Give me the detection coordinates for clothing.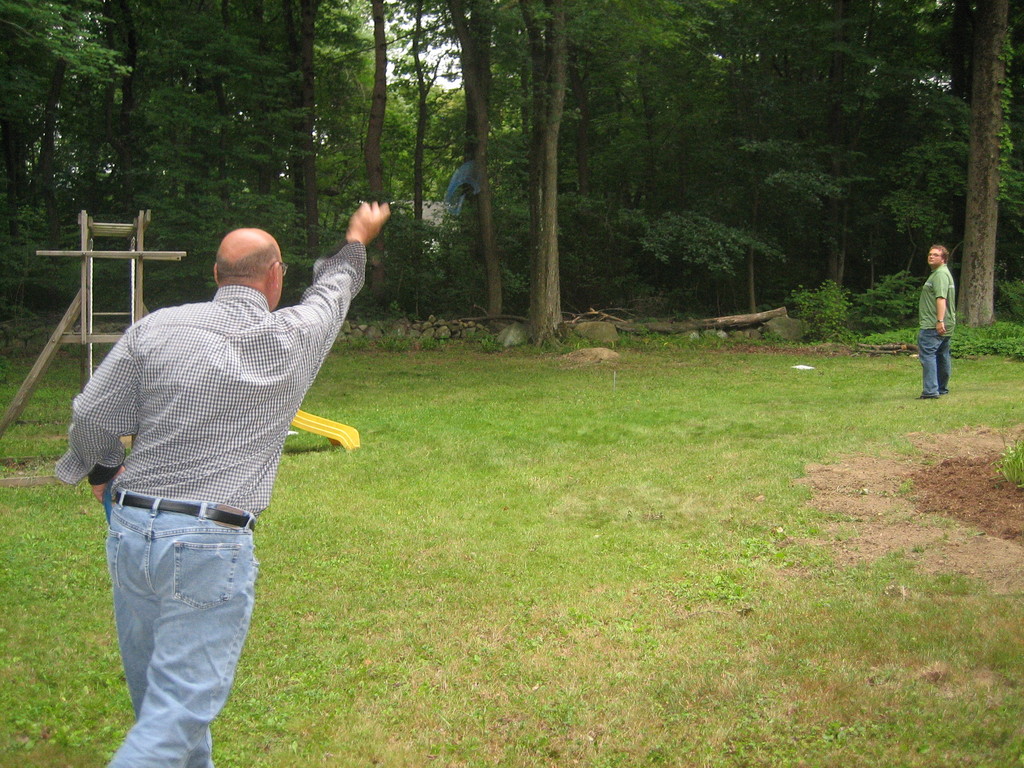
detection(79, 242, 325, 748).
